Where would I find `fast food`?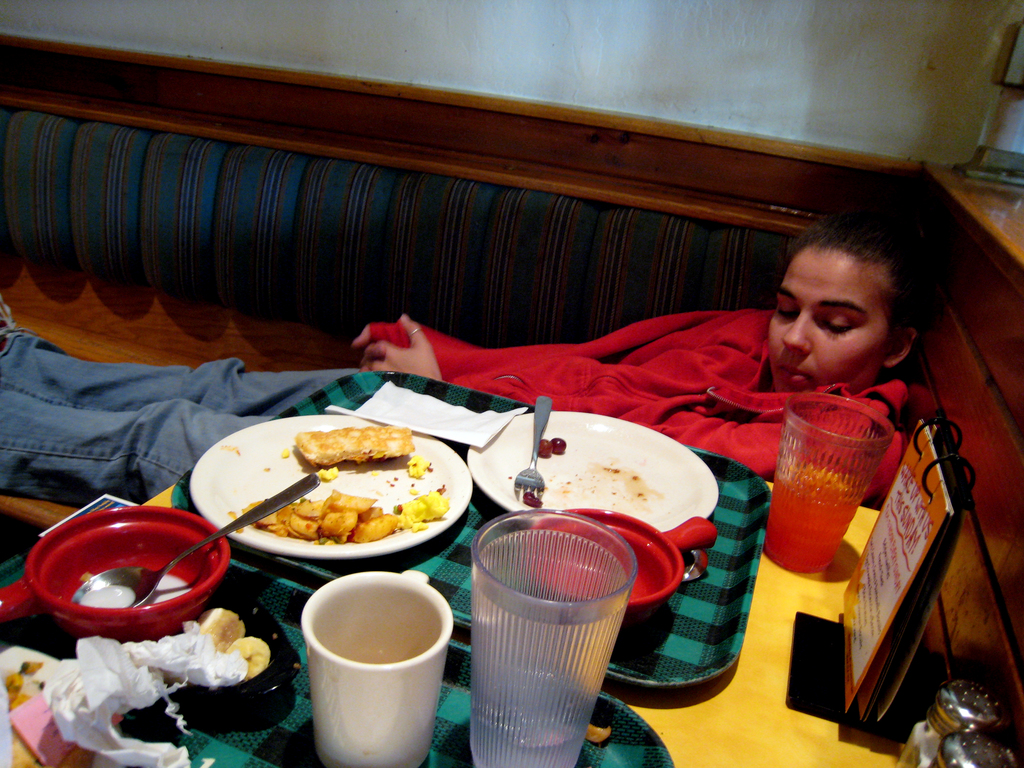
At Rect(209, 424, 452, 559).
